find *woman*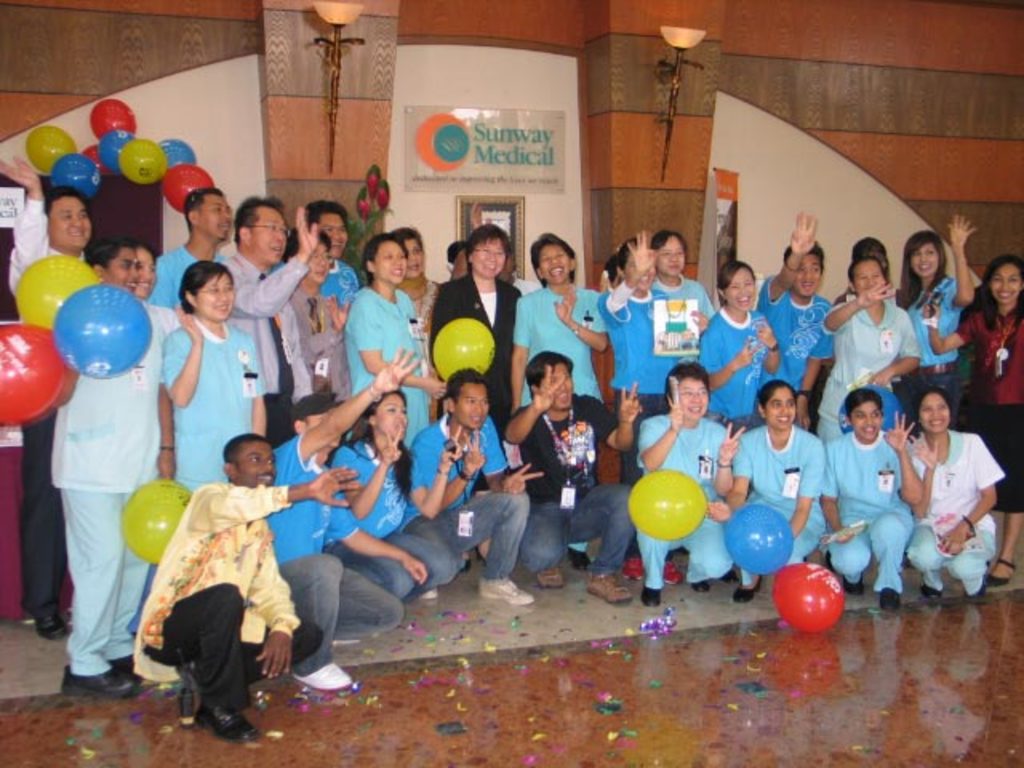
pyautogui.locateOnScreen(926, 251, 1022, 582)
